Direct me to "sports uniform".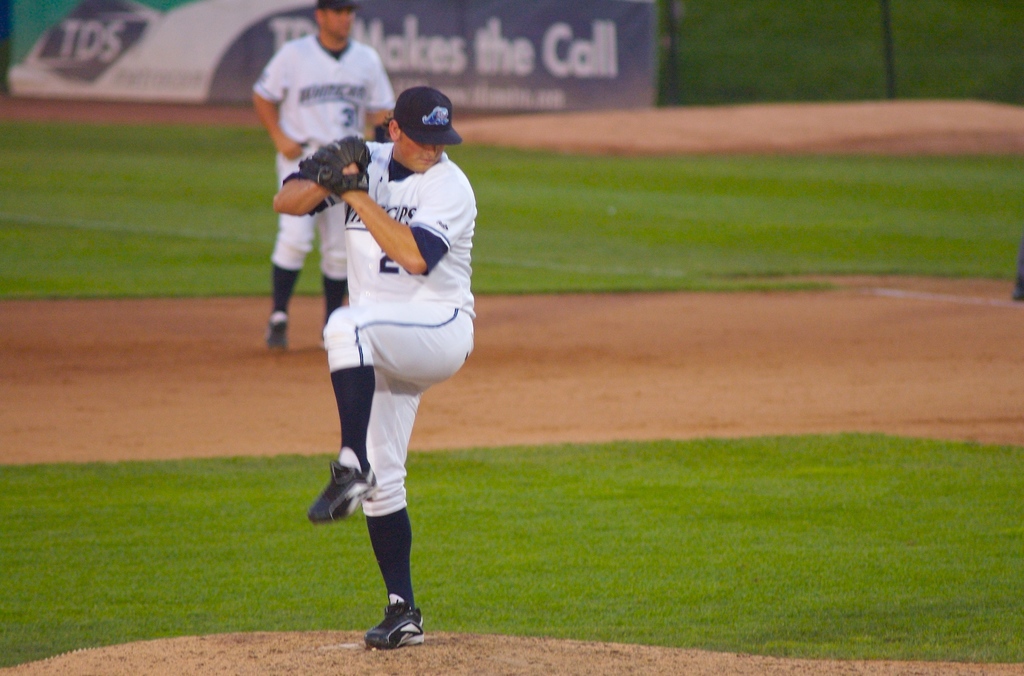
Direction: (x1=275, y1=83, x2=488, y2=619).
